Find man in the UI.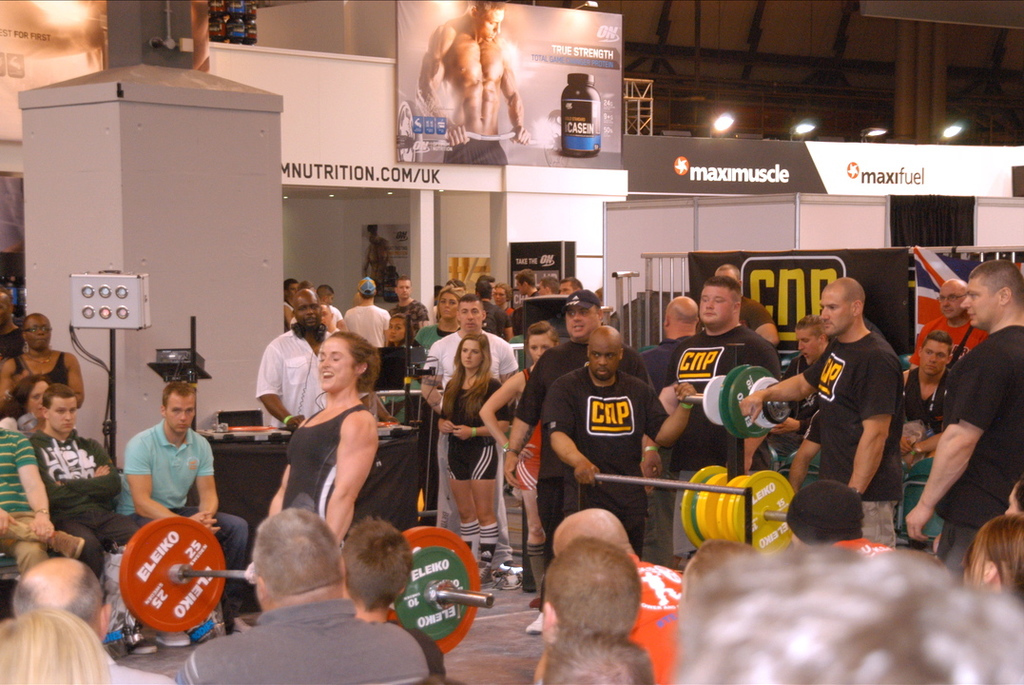
UI element at x1=339, y1=505, x2=450, y2=684.
